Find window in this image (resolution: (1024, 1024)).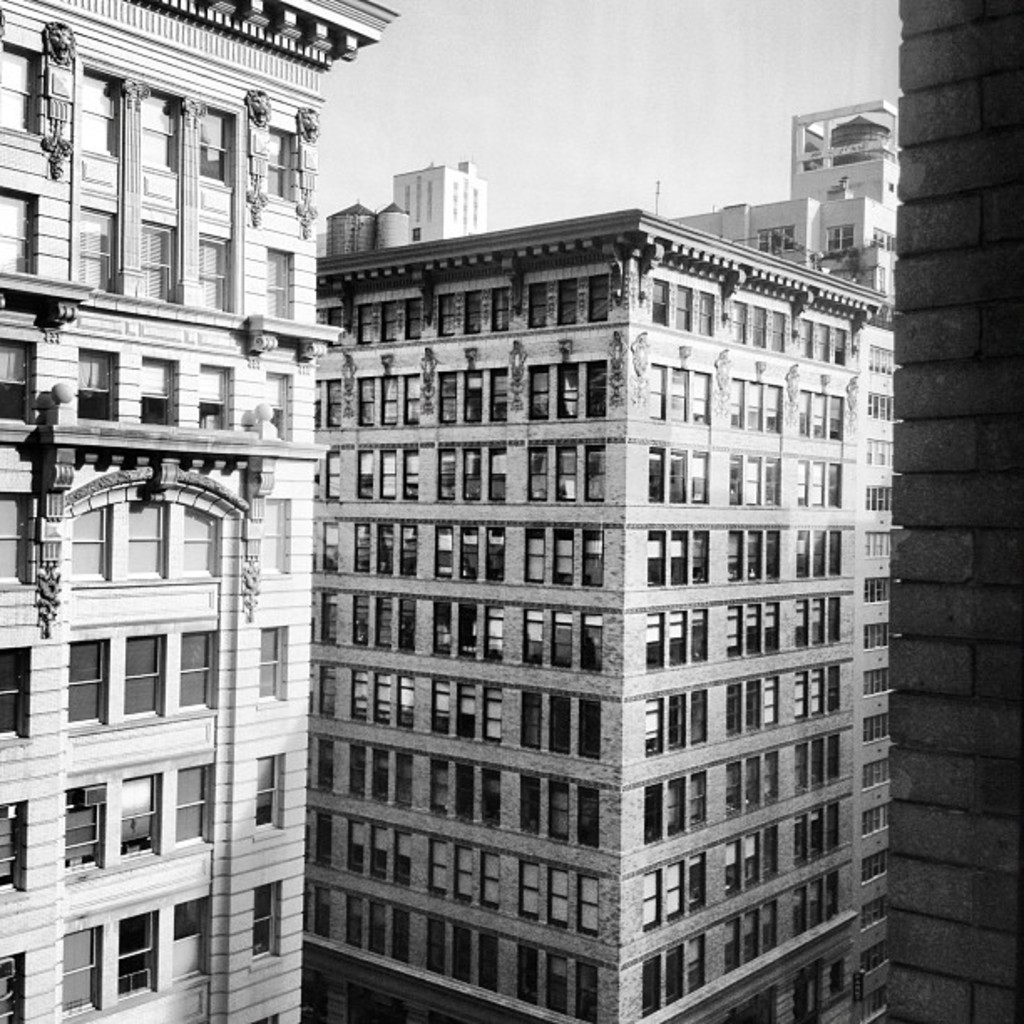
{"left": 756, "top": 221, "right": 800, "bottom": 254}.
